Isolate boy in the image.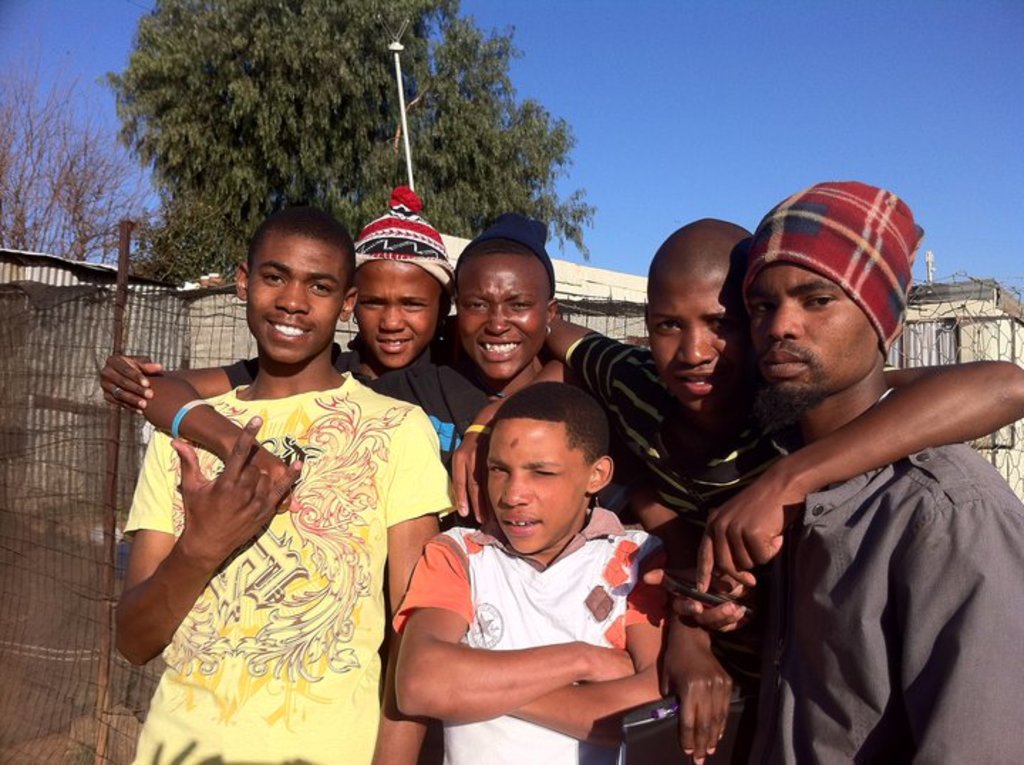
Isolated region: {"x1": 391, "y1": 378, "x2": 670, "y2": 764}.
